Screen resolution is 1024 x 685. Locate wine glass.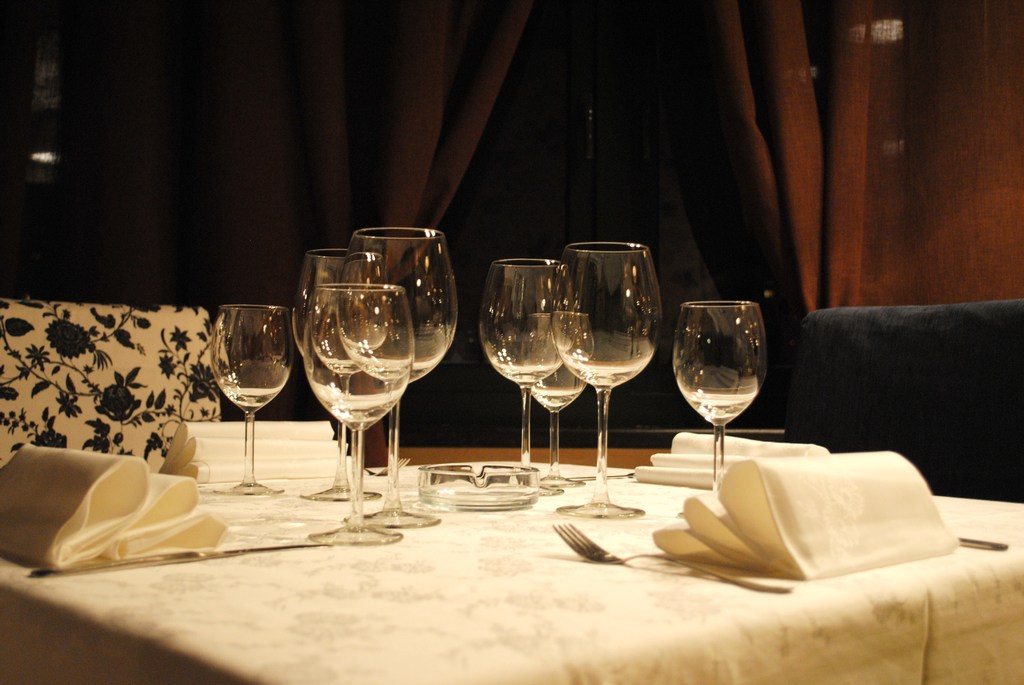
crop(344, 228, 463, 535).
